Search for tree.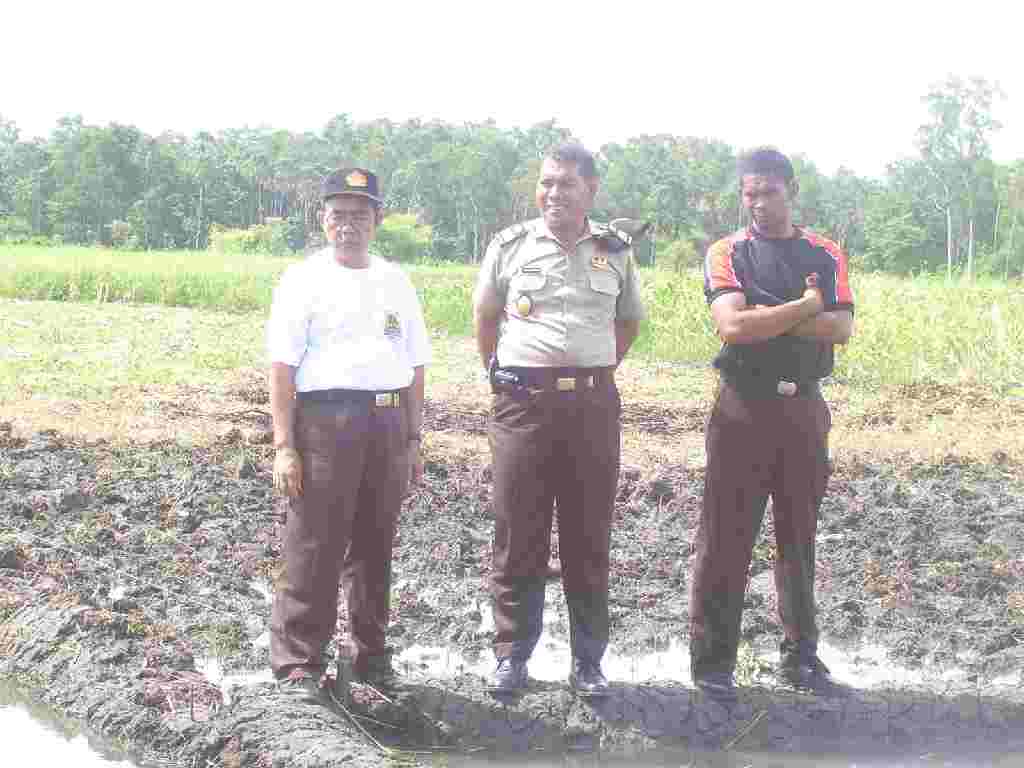
Found at [44, 120, 107, 227].
